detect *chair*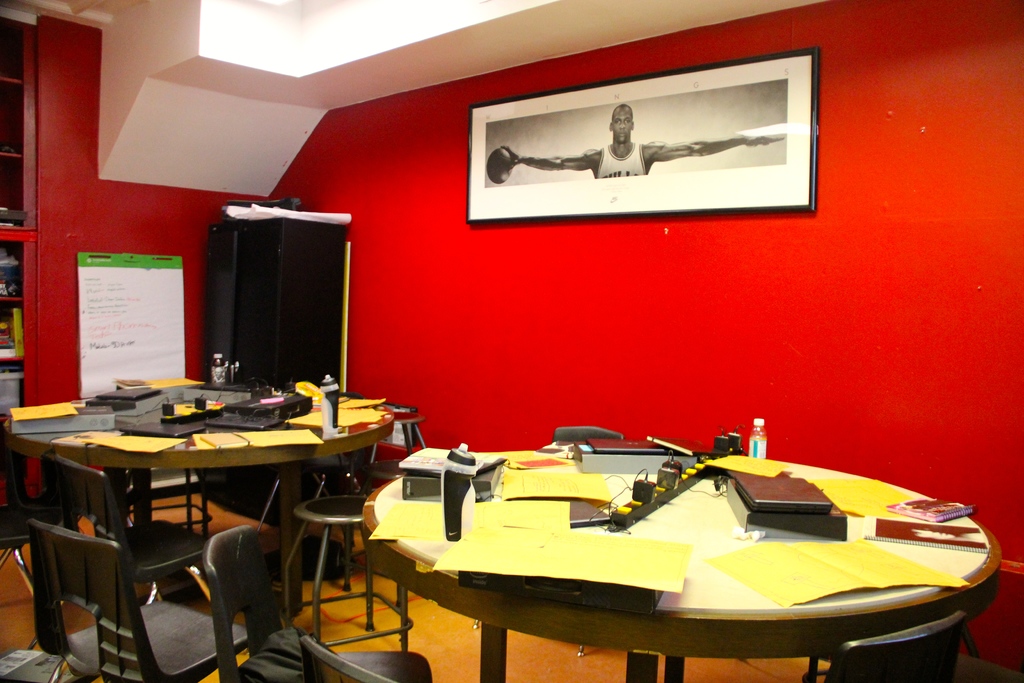
Rect(28, 522, 254, 682)
